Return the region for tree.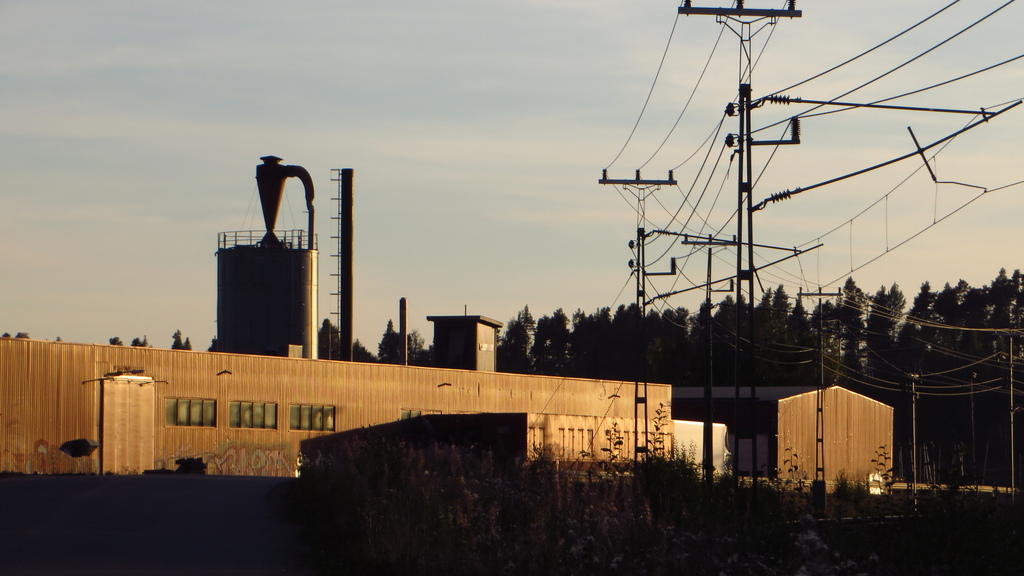
975:263:1023:349.
